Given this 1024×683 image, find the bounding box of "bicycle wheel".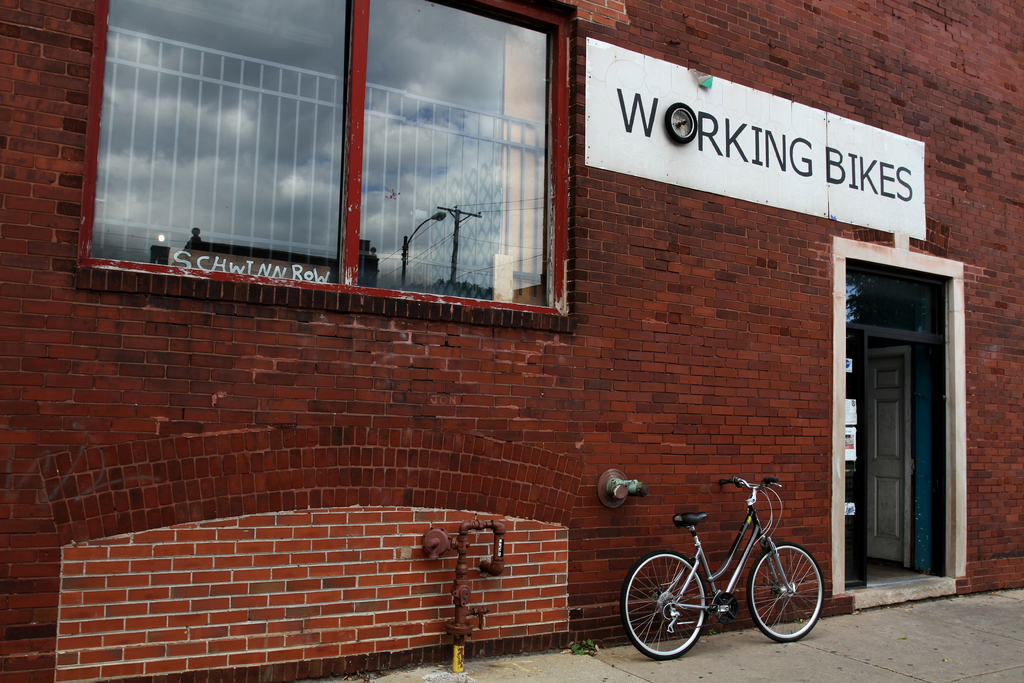
636,559,714,671.
